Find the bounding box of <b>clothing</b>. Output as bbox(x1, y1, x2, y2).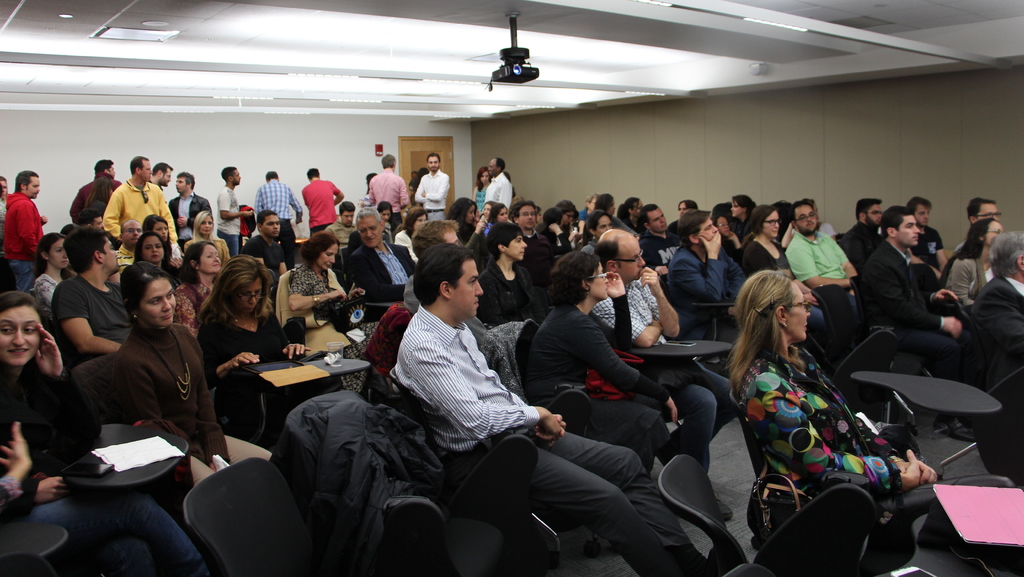
bbox(477, 252, 550, 327).
